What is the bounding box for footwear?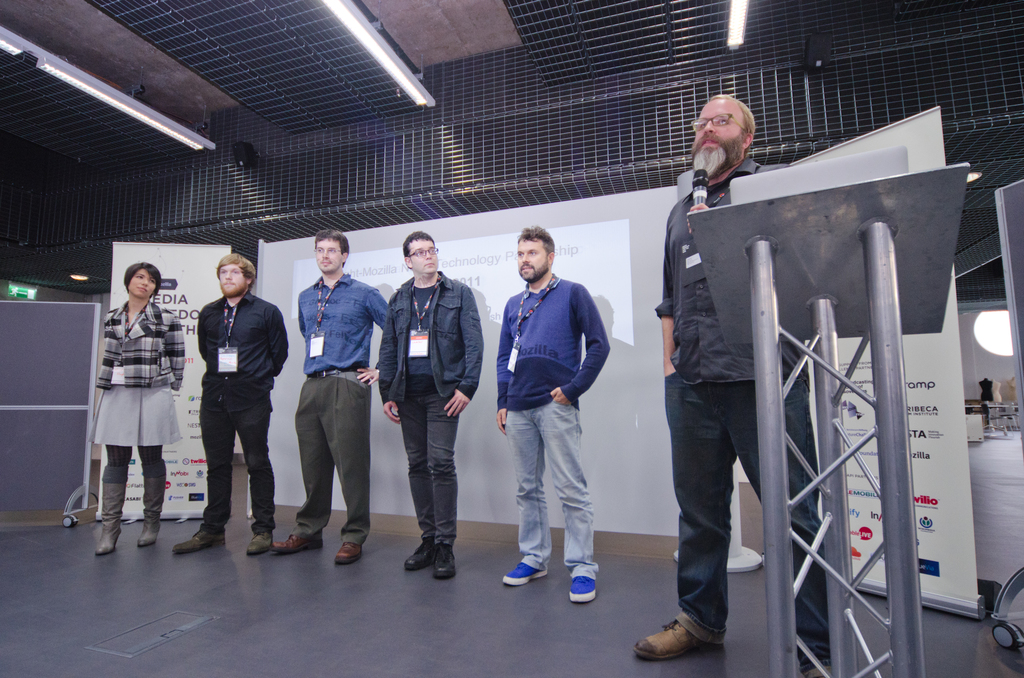
region(333, 540, 362, 565).
